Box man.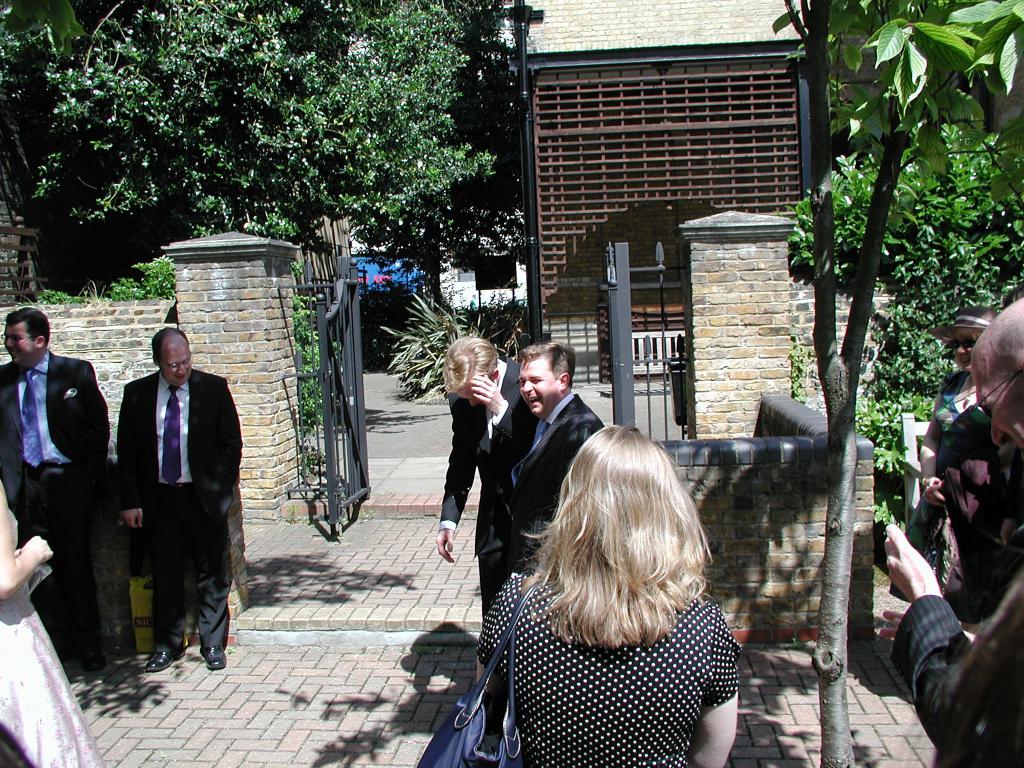
detection(884, 294, 1023, 763).
